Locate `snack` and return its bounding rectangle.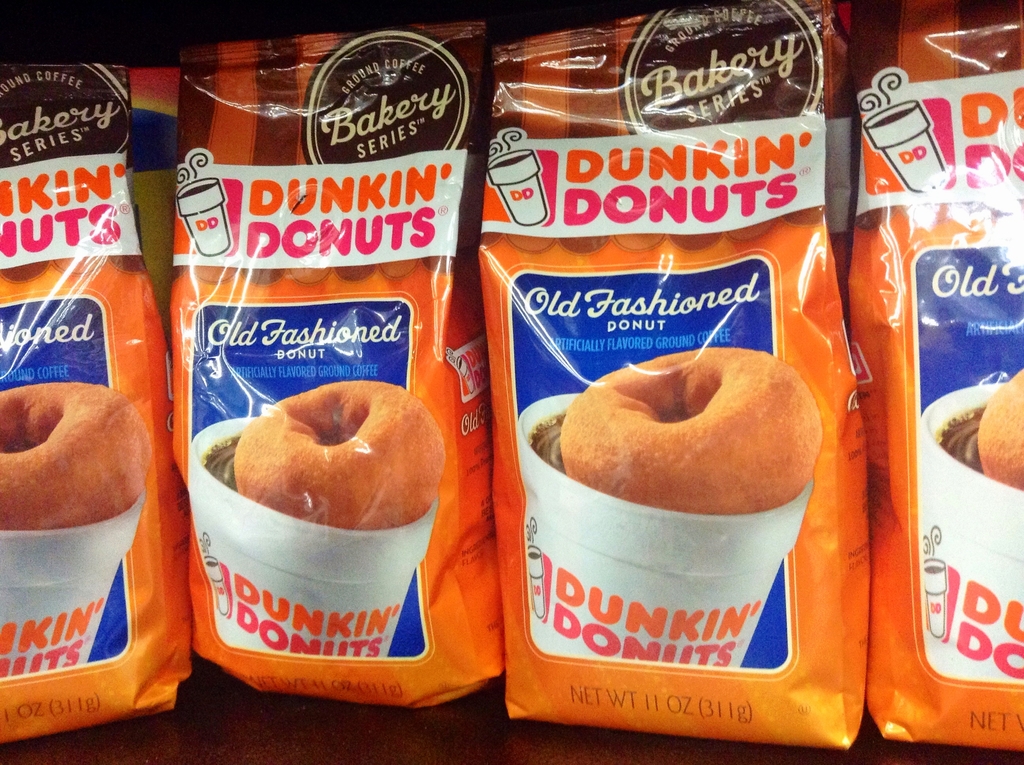
left=972, top=369, right=1023, bottom=484.
